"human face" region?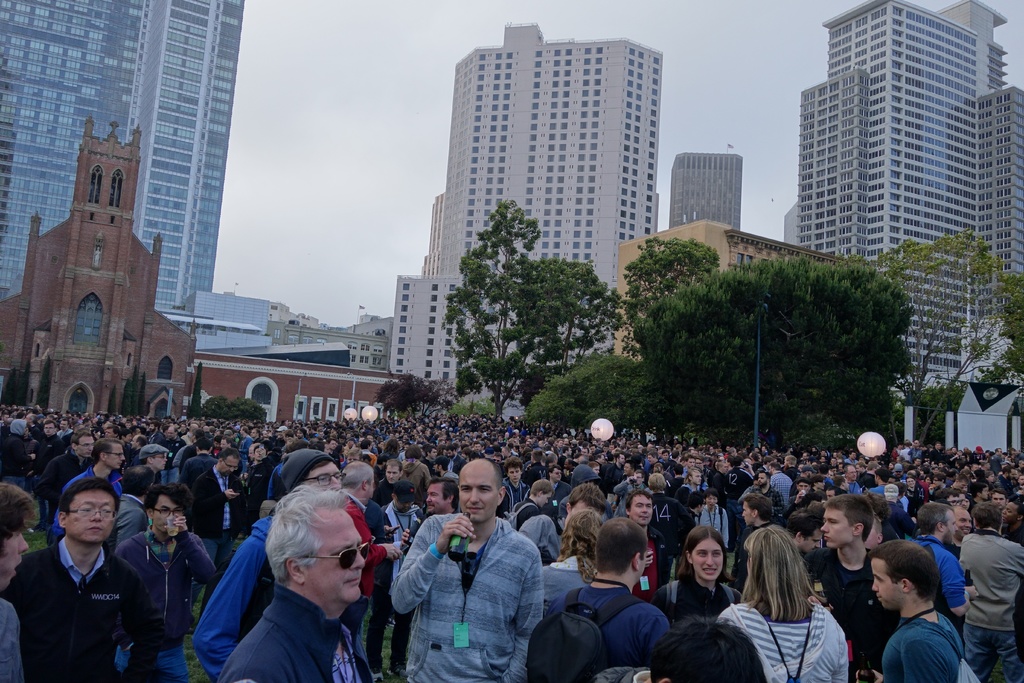
region(947, 512, 958, 543)
